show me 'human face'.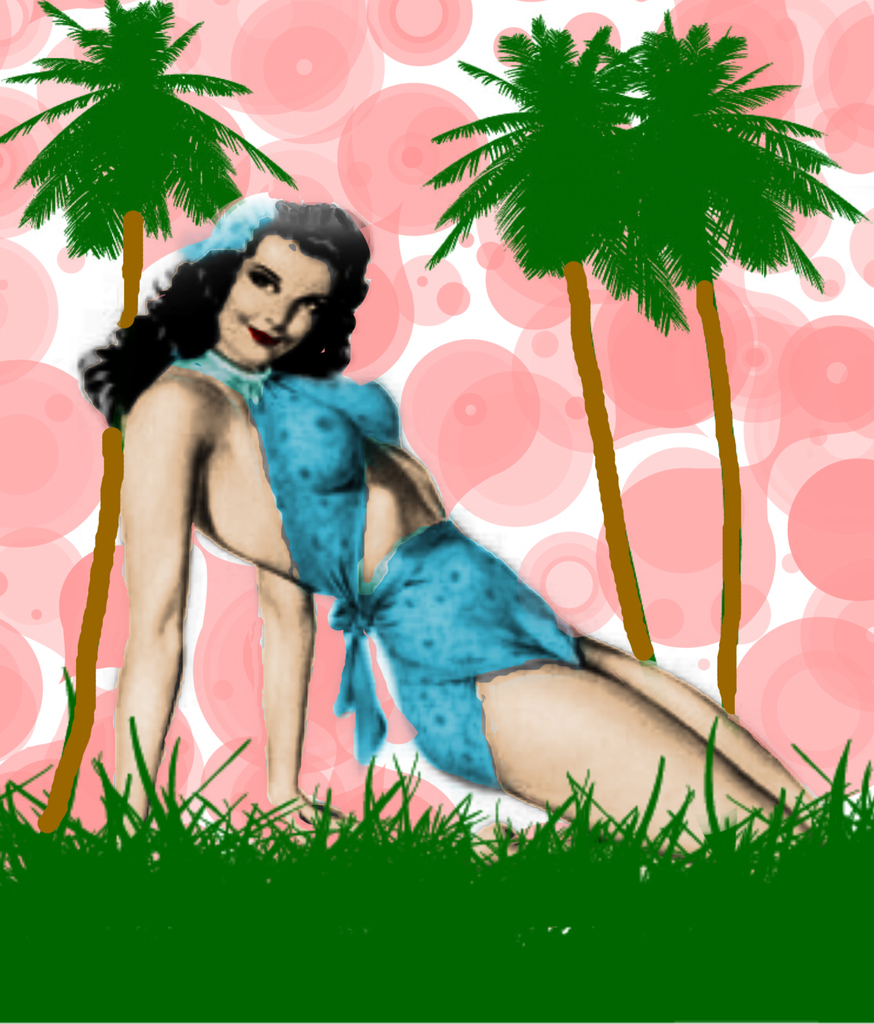
'human face' is here: select_region(221, 247, 328, 363).
